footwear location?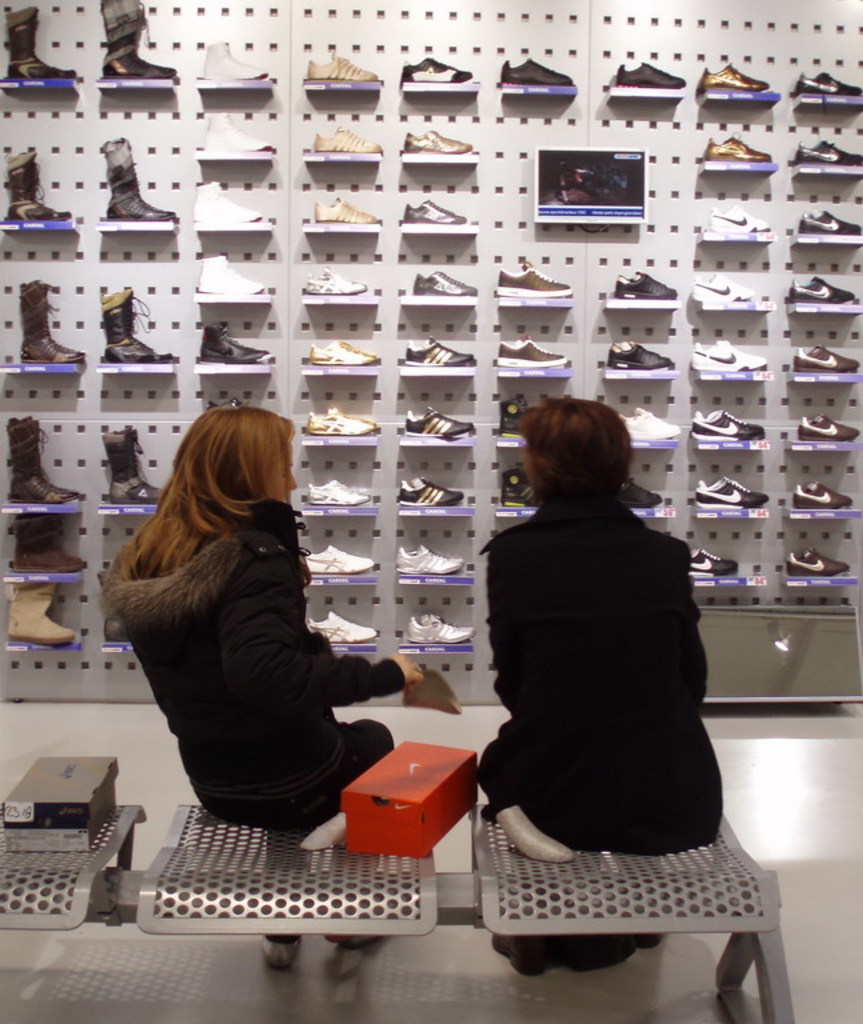
{"x1": 796, "y1": 408, "x2": 859, "y2": 445}
